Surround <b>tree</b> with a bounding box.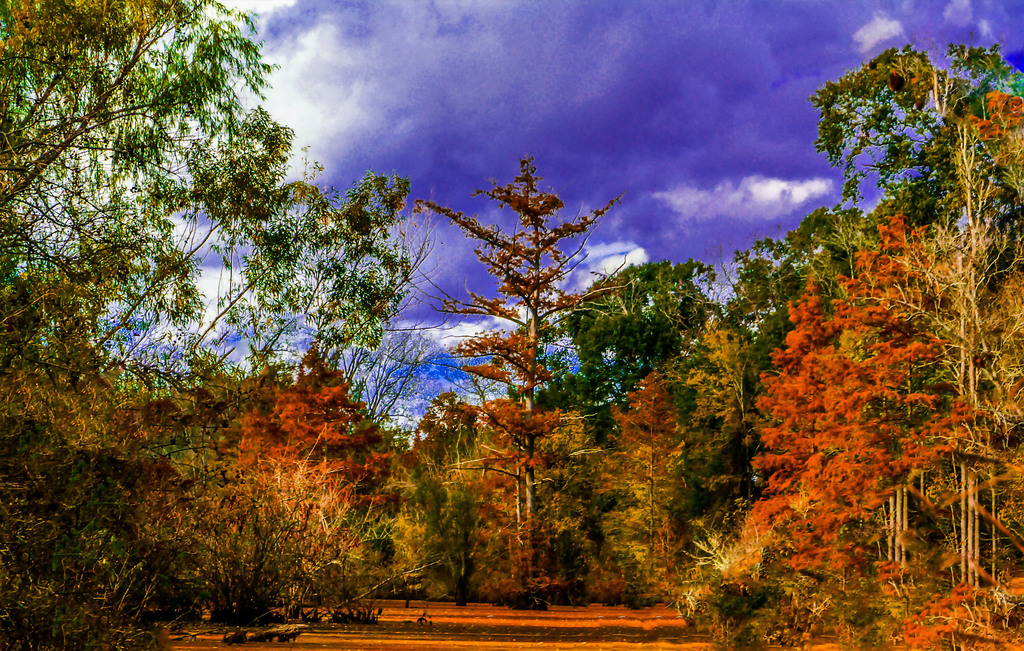
x1=214, y1=160, x2=437, y2=392.
